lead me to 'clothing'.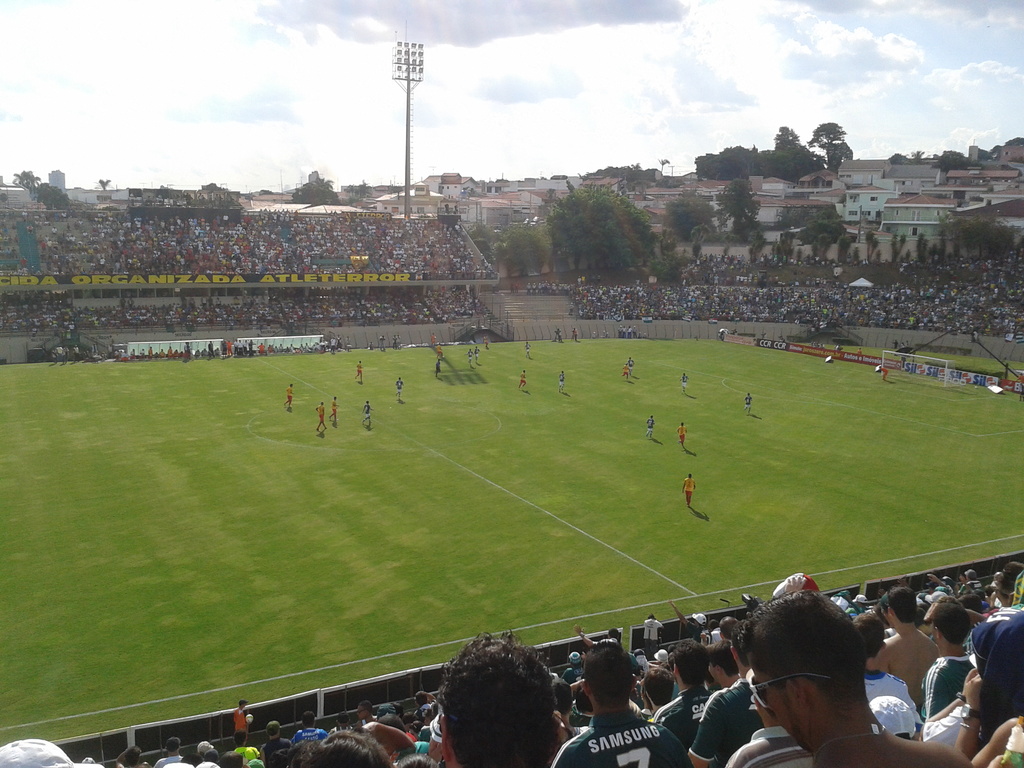
Lead to (left=646, top=413, right=657, bottom=436).
